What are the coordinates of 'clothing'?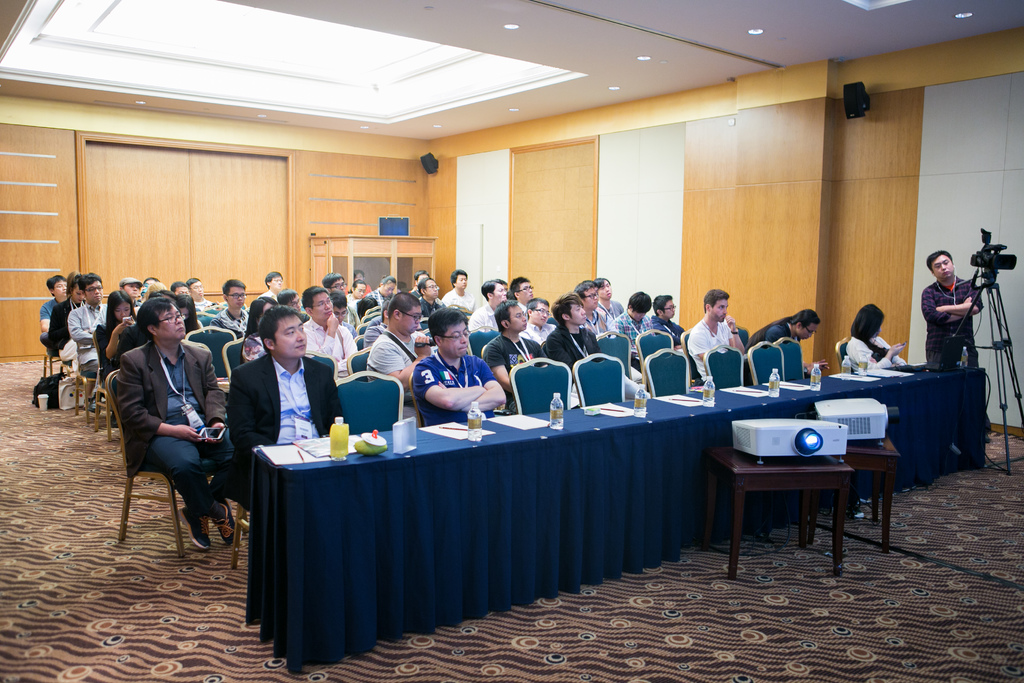
(365,318,440,415).
